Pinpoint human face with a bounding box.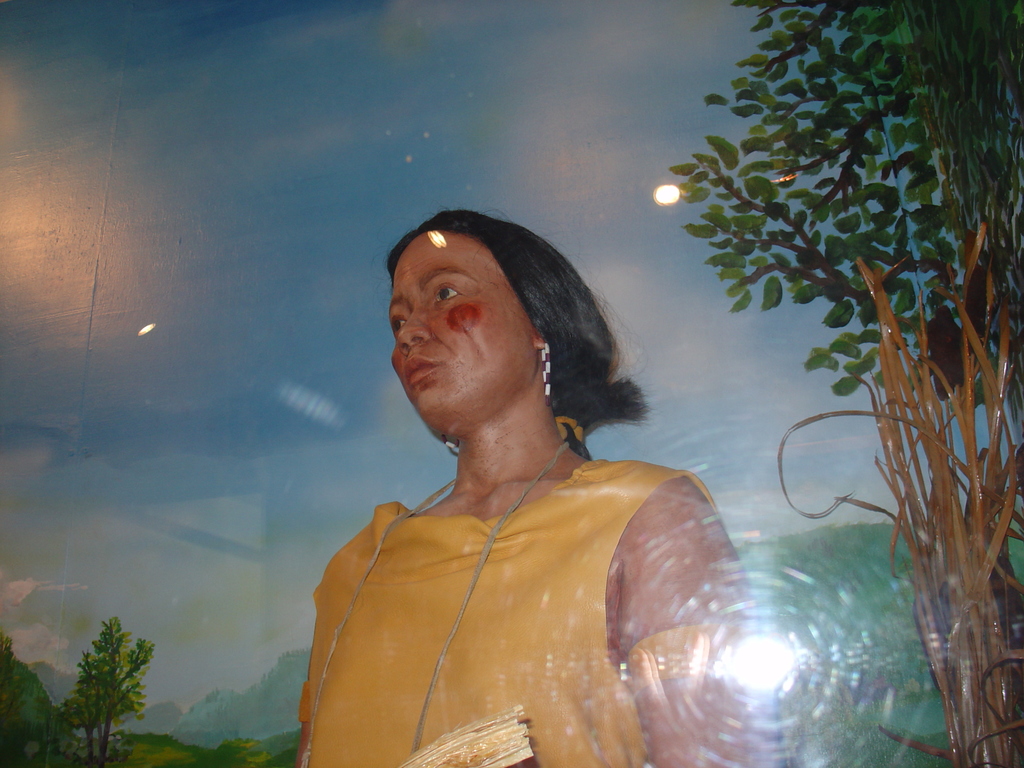
<box>394,237,529,411</box>.
